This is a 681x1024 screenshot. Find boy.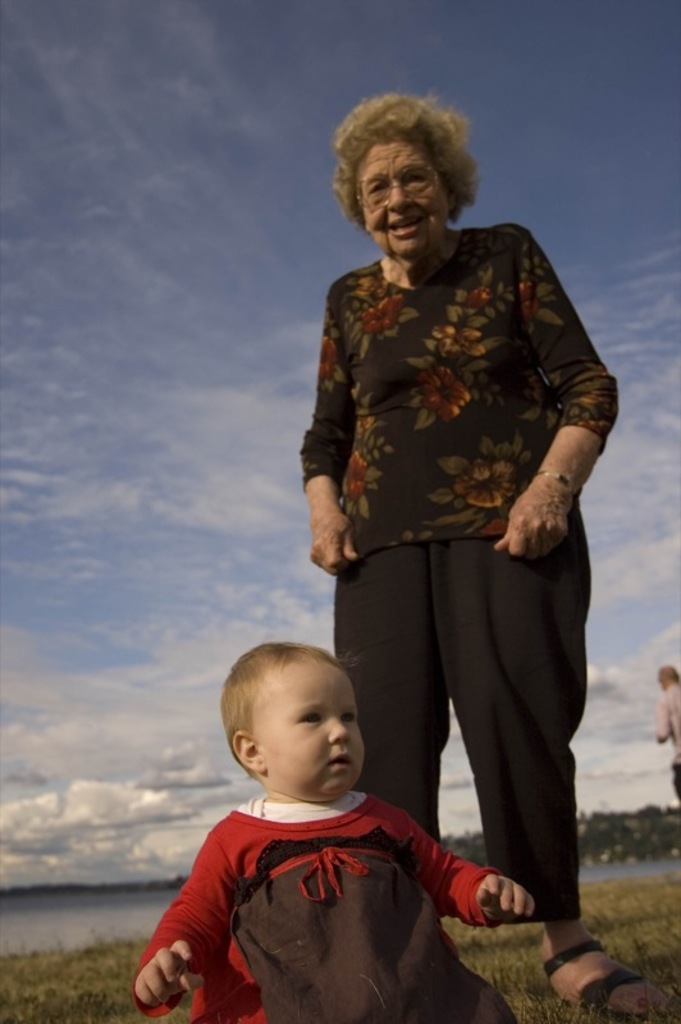
Bounding box: <bbox>129, 623, 561, 1023</bbox>.
